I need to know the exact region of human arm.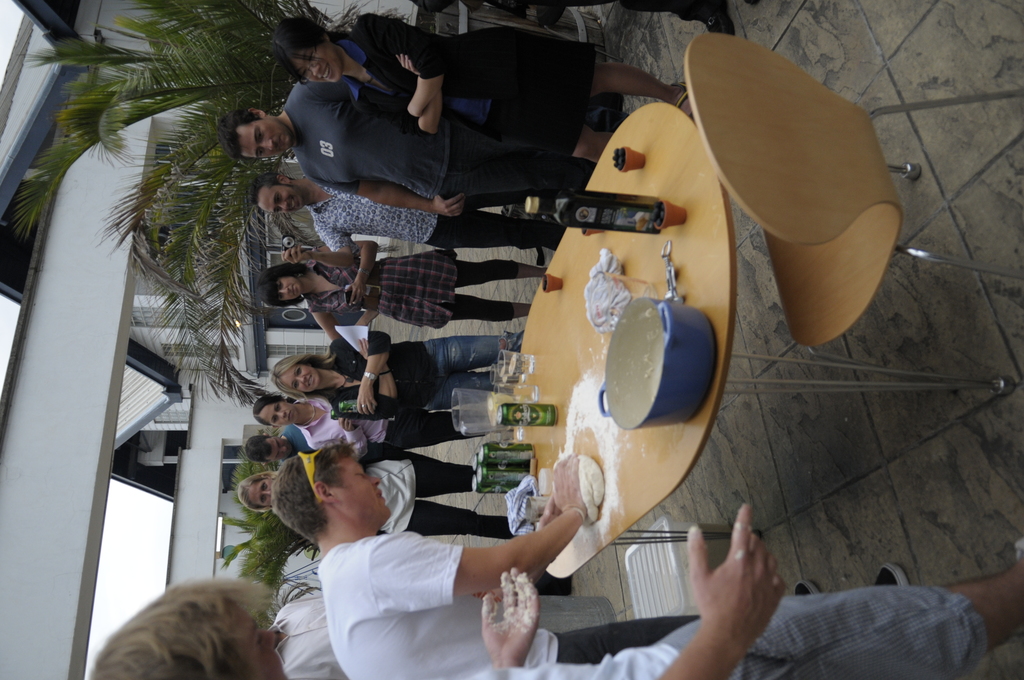
Region: l=355, t=18, r=451, b=120.
